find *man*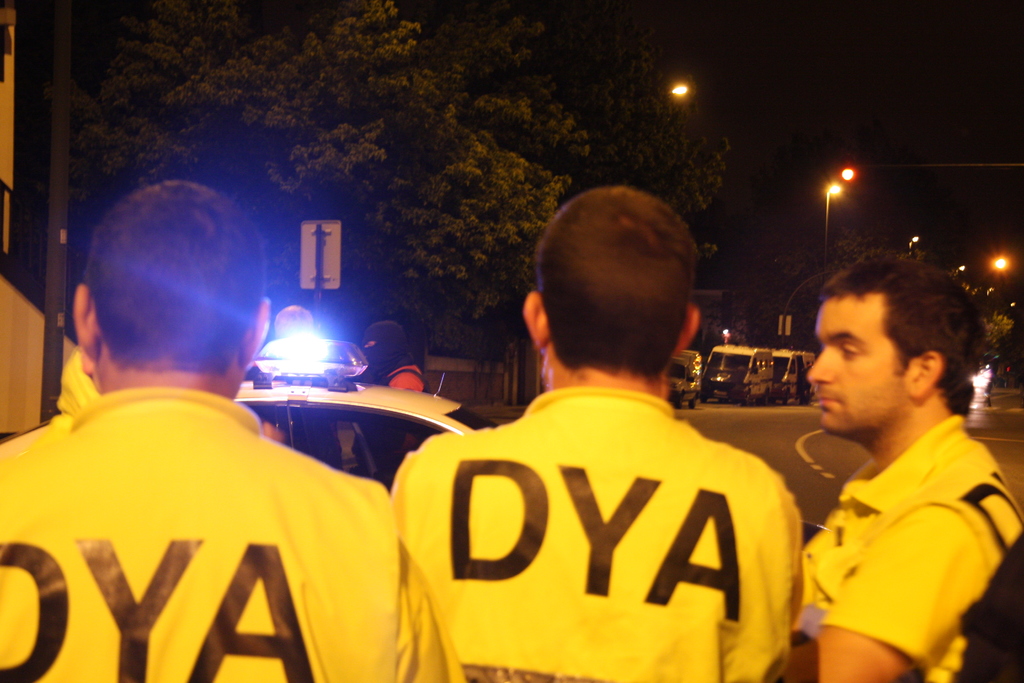
bbox=(803, 256, 1021, 682)
